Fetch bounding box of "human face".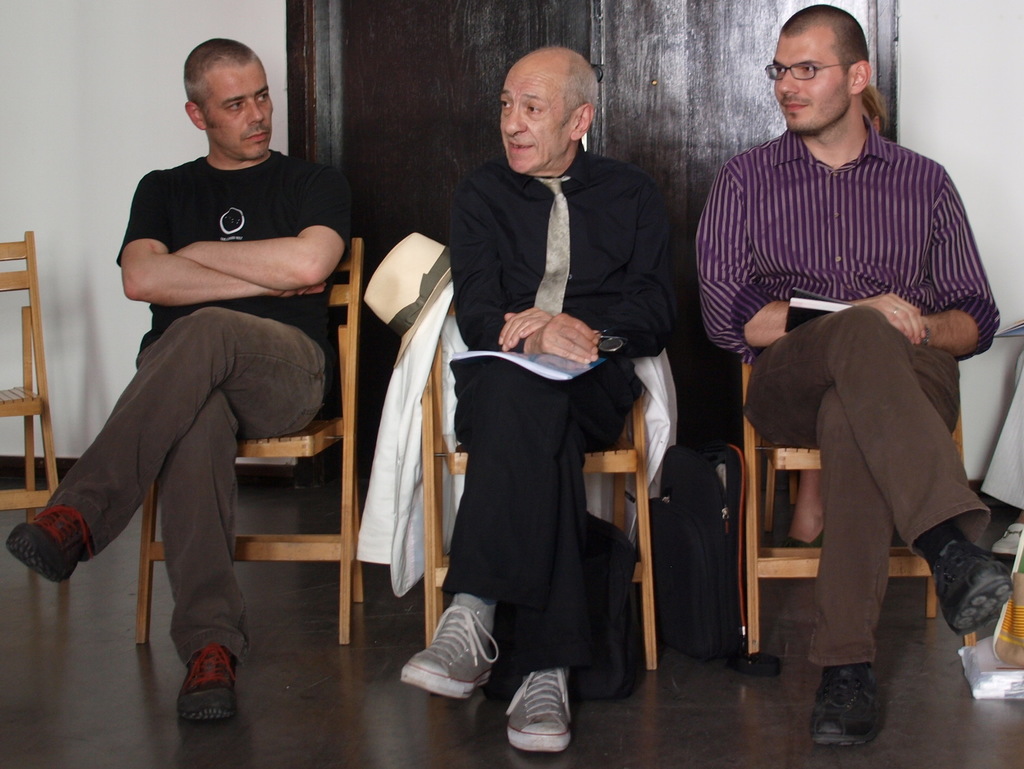
Bbox: 501/64/568/173.
